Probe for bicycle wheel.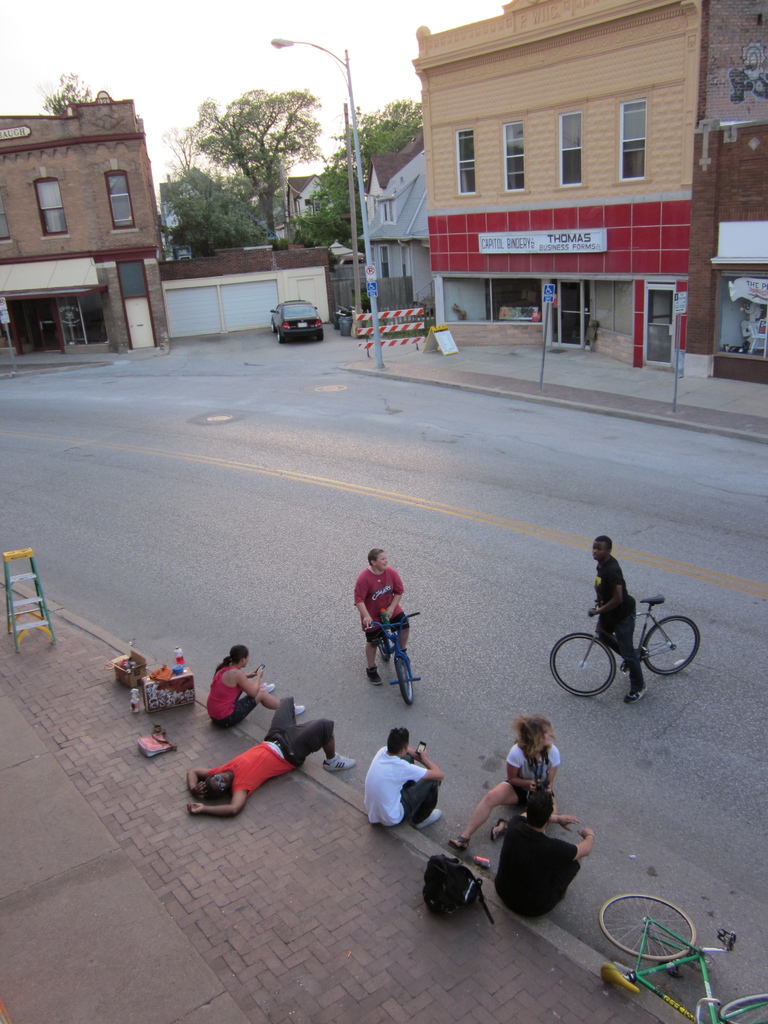
Probe result: x1=639, y1=615, x2=703, y2=679.
